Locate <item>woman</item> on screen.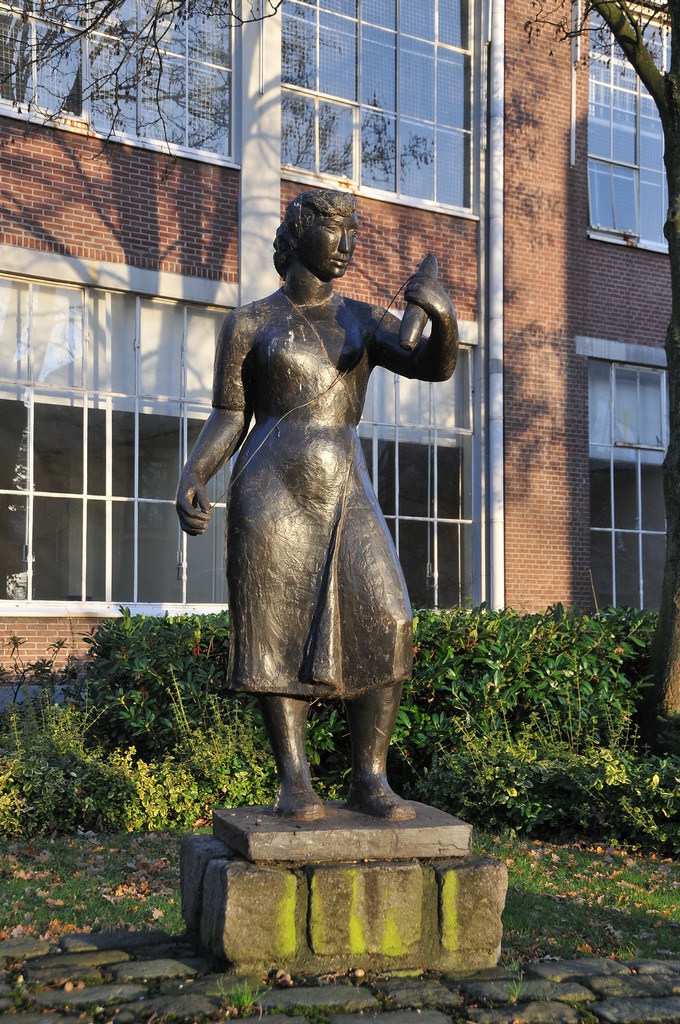
On screen at 159, 144, 481, 818.
